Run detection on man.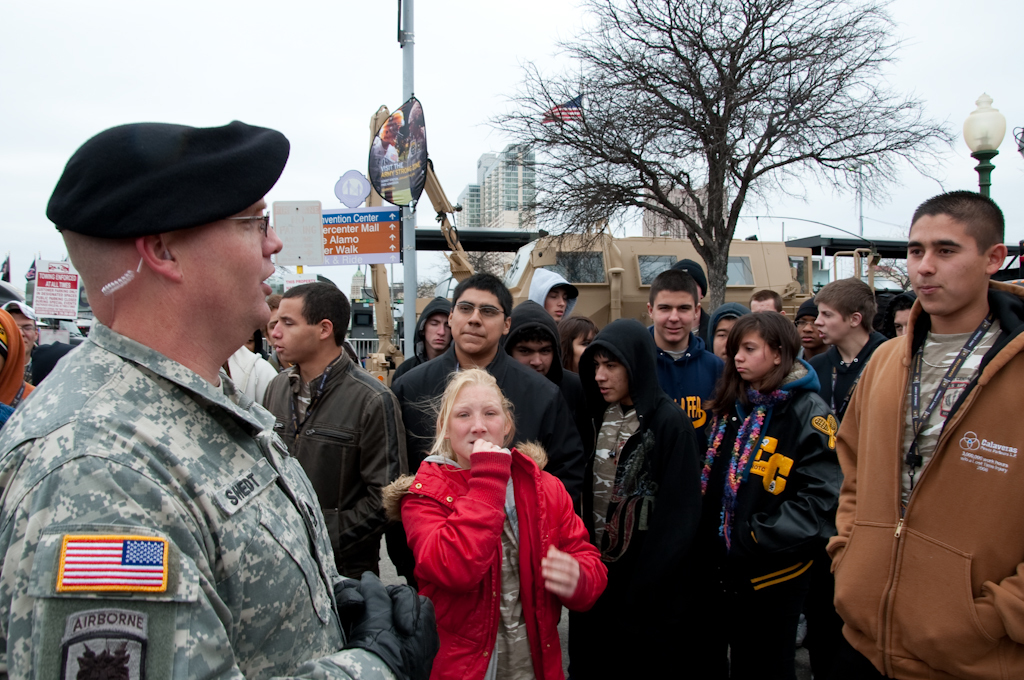
Result: {"x1": 273, "y1": 276, "x2": 402, "y2": 590}.
